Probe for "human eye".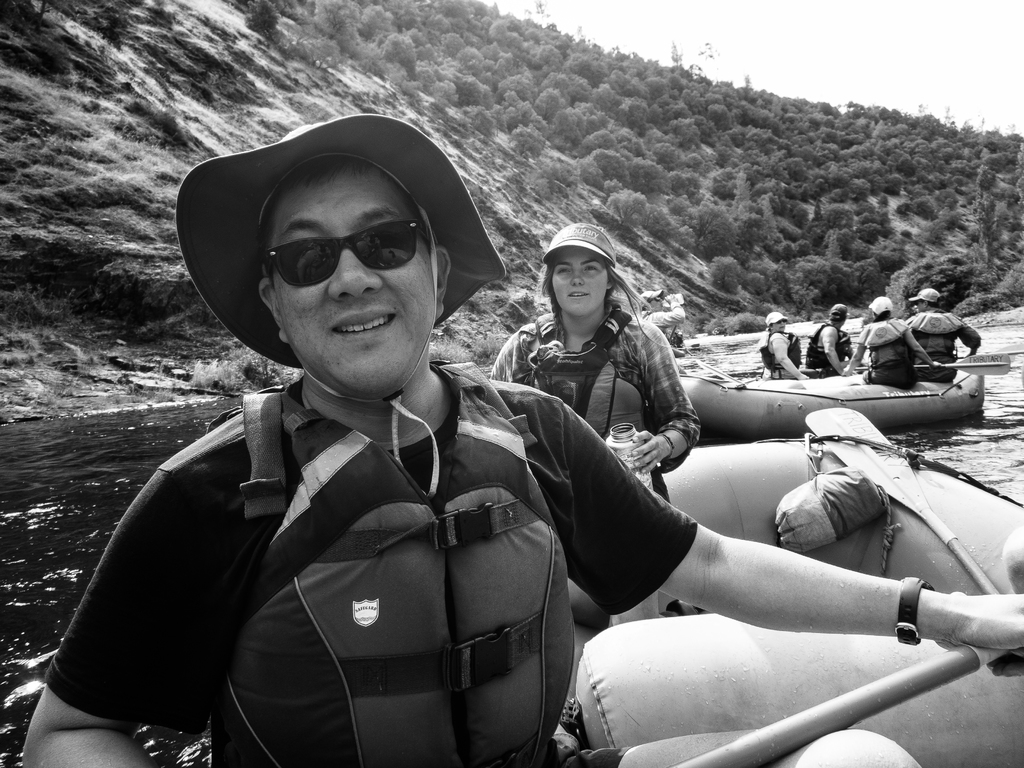
Probe result: (554, 267, 571, 278).
